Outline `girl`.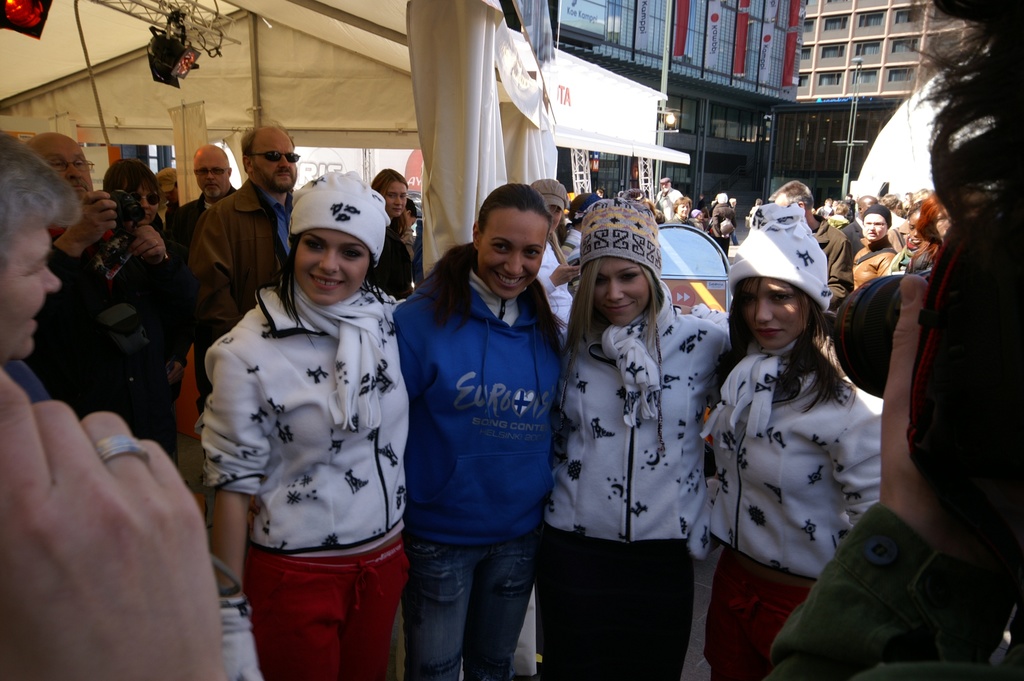
Outline: 362 170 416 293.
